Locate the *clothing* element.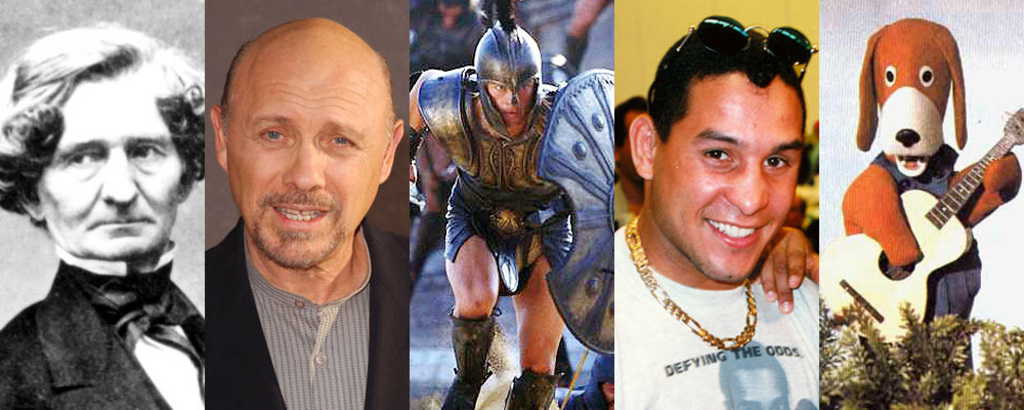
Element bbox: bbox(422, 66, 567, 295).
